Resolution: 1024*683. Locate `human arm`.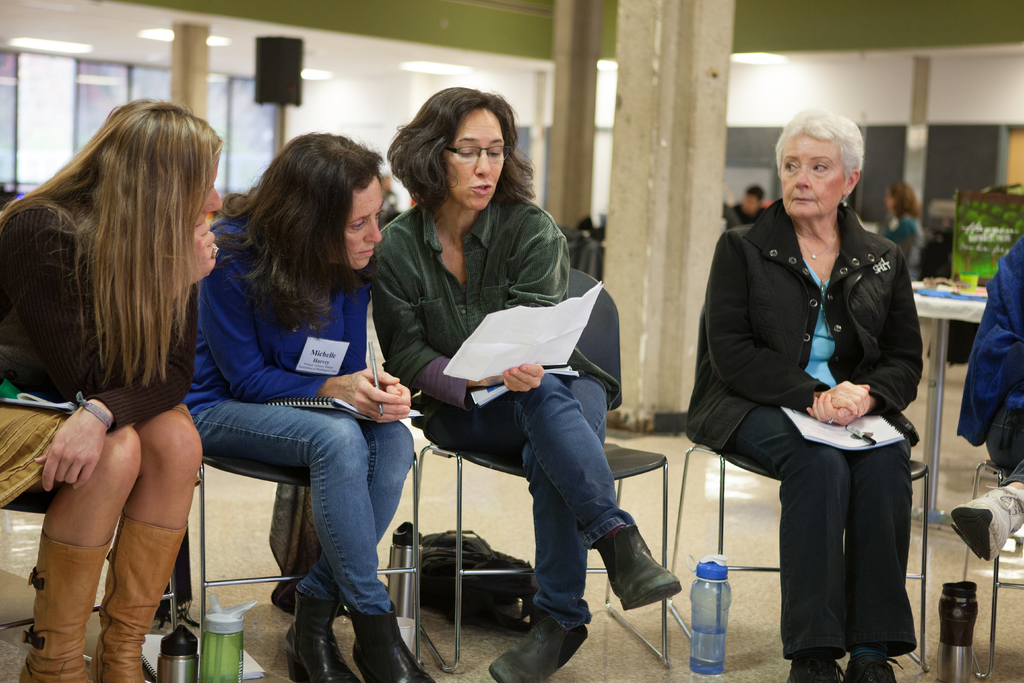
(left=795, top=248, right=929, bottom=426).
